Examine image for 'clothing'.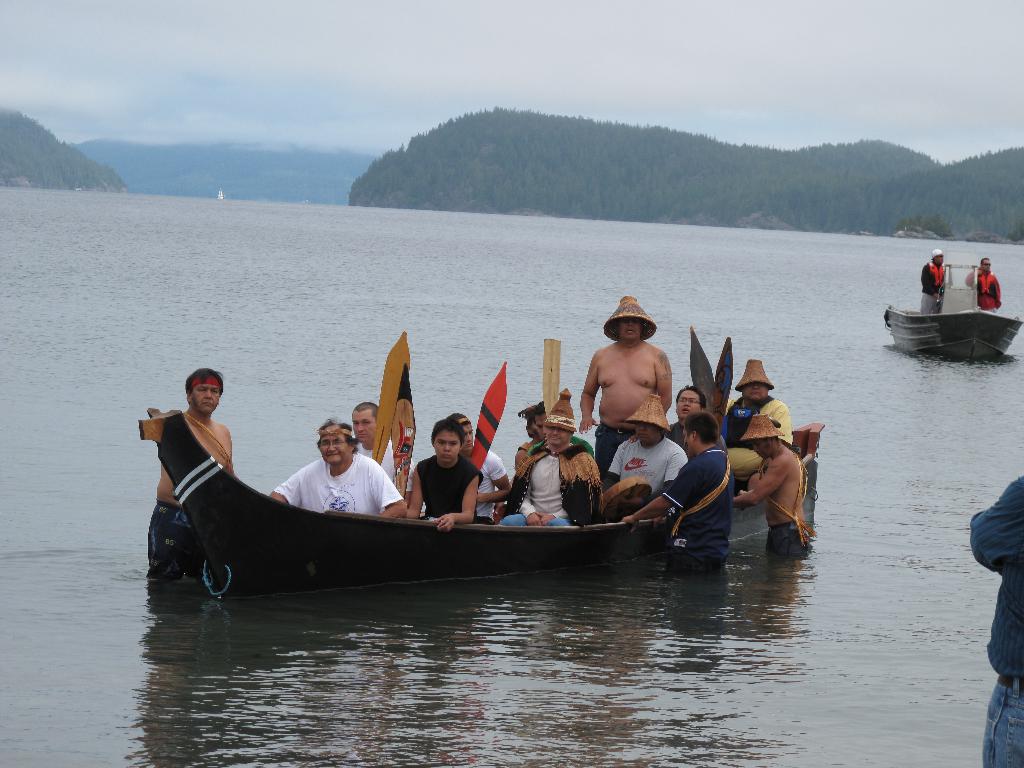
Examination result: <region>145, 496, 207, 579</region>.
